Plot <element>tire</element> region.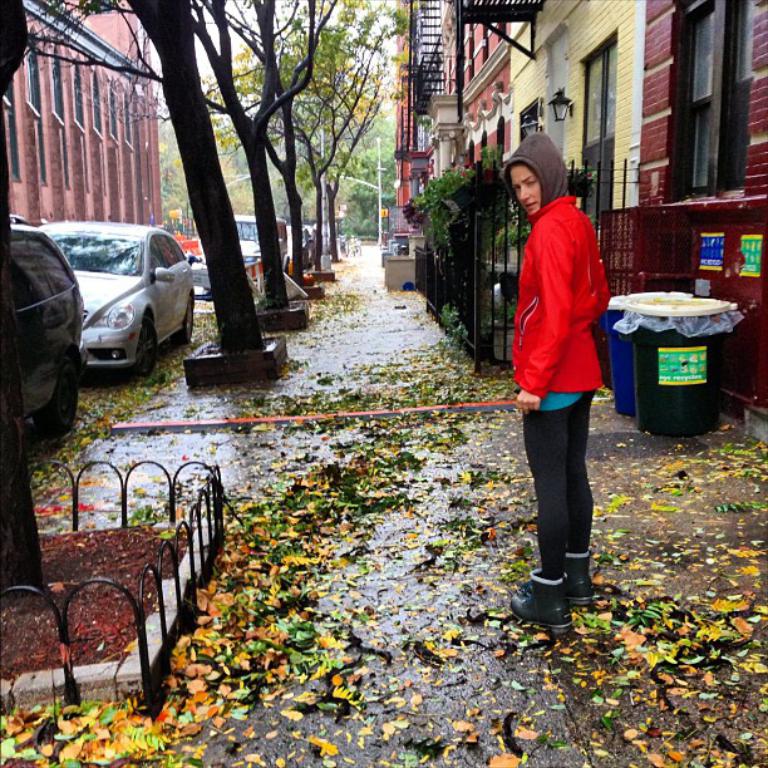
Plotted at bbox=(125, 311, 162, 380).
